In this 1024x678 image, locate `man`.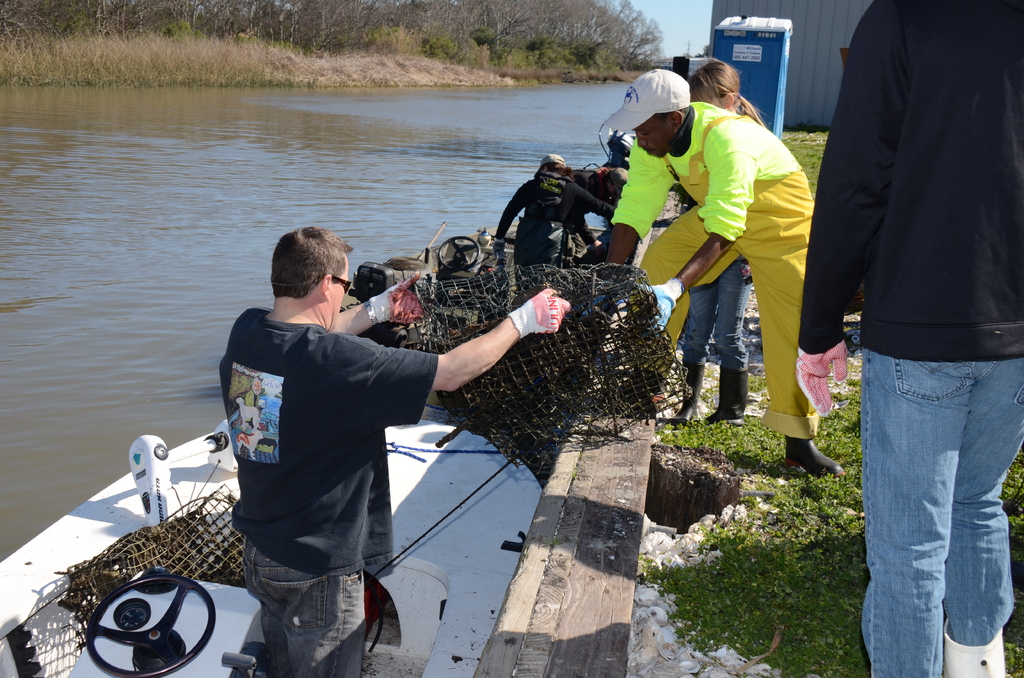
Bounding box: [600, 66, 845, 477].
